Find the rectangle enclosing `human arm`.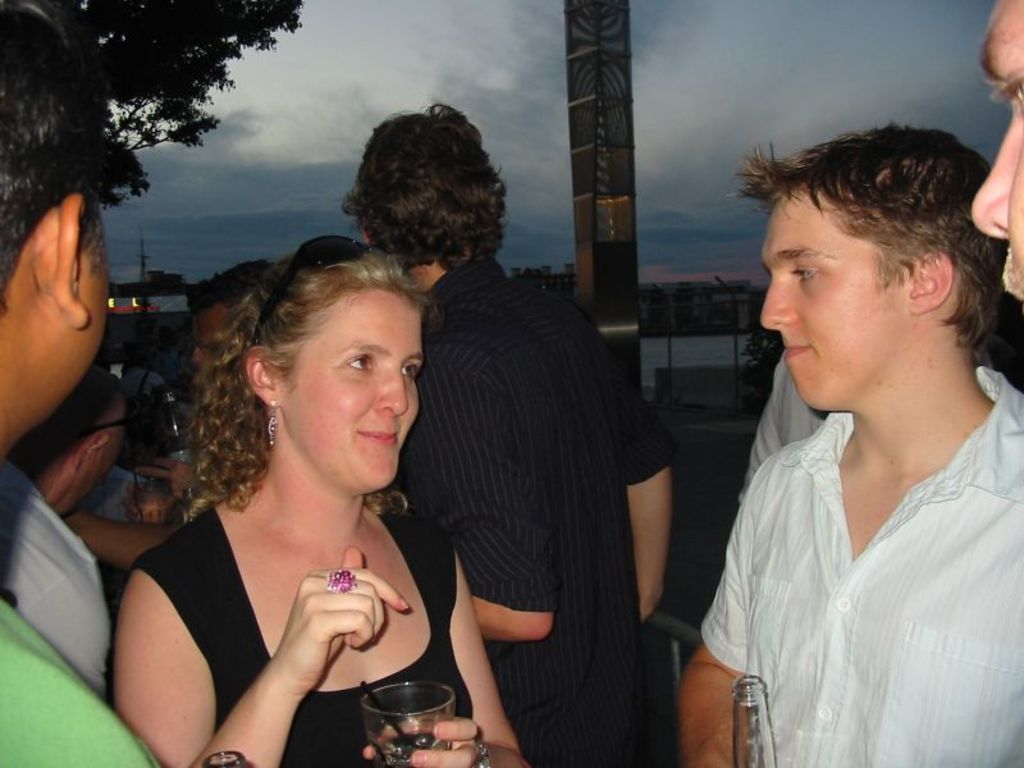
Rect(131, 452, 196, 503).
